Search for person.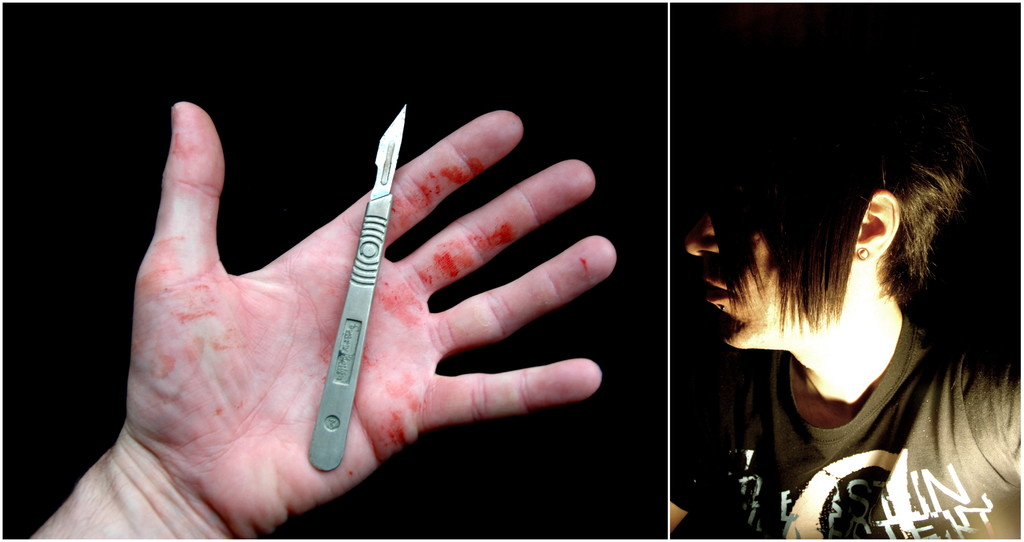
Found at (x1=606, y1=45, x2=998, y2=534).
